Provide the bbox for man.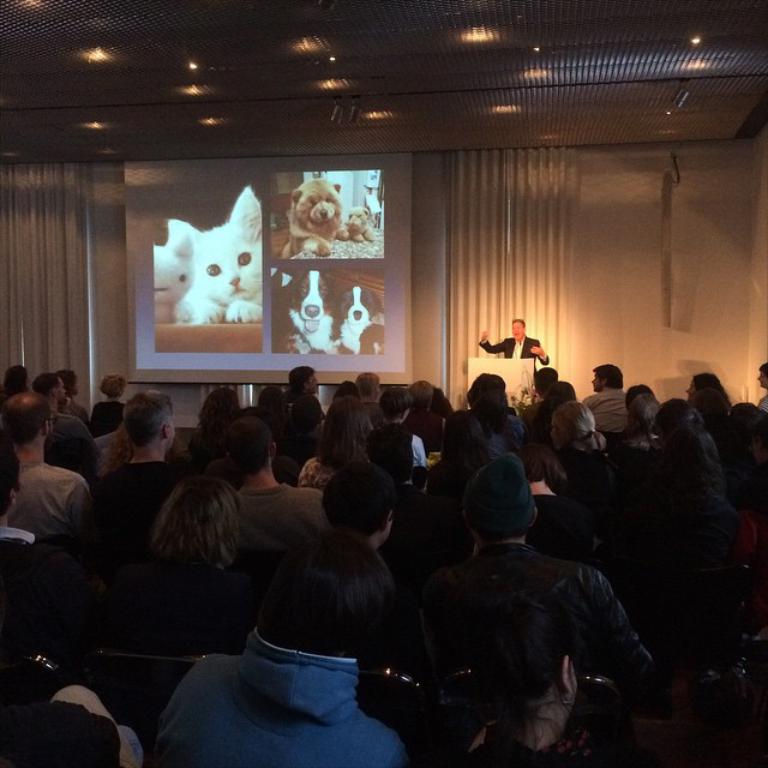
detection(0, 440, 79, 640).
